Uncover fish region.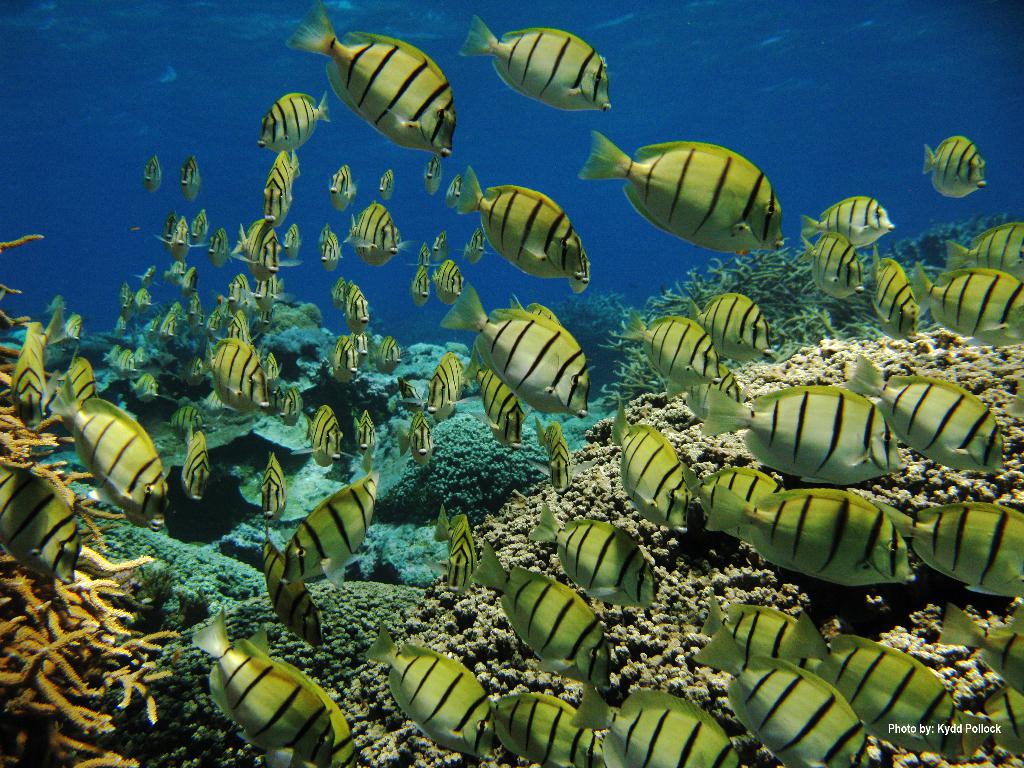
Uncovered: bbox(575, 661, 752, 767).
